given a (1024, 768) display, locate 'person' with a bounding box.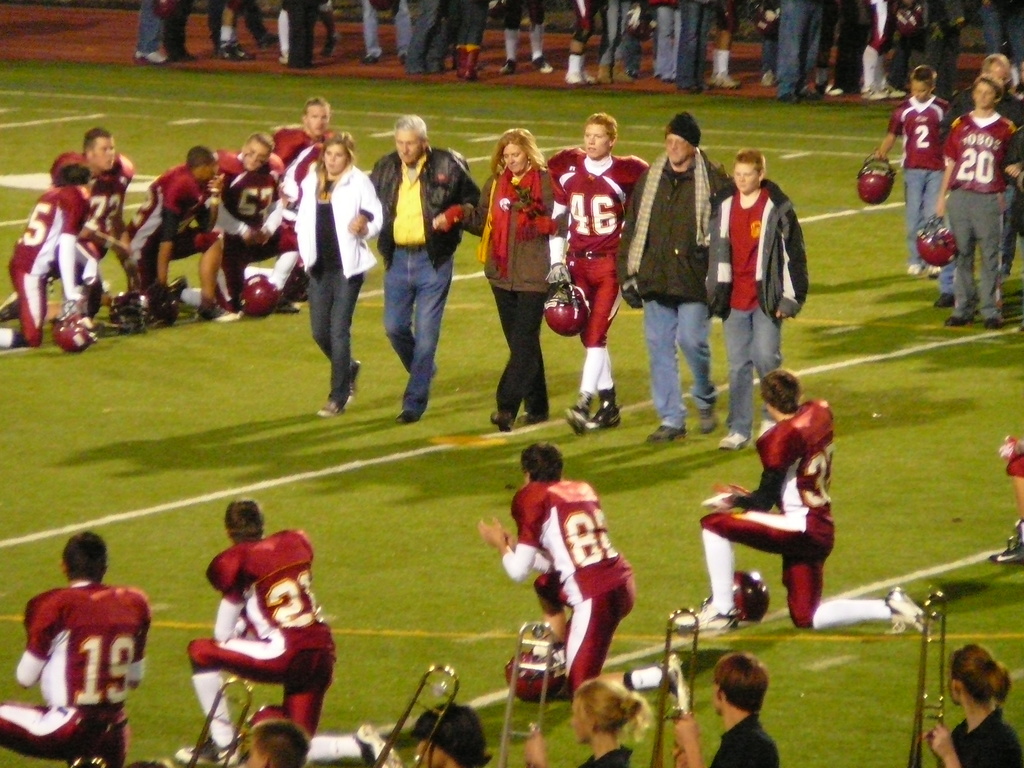
Located: 676:658:783:767.
